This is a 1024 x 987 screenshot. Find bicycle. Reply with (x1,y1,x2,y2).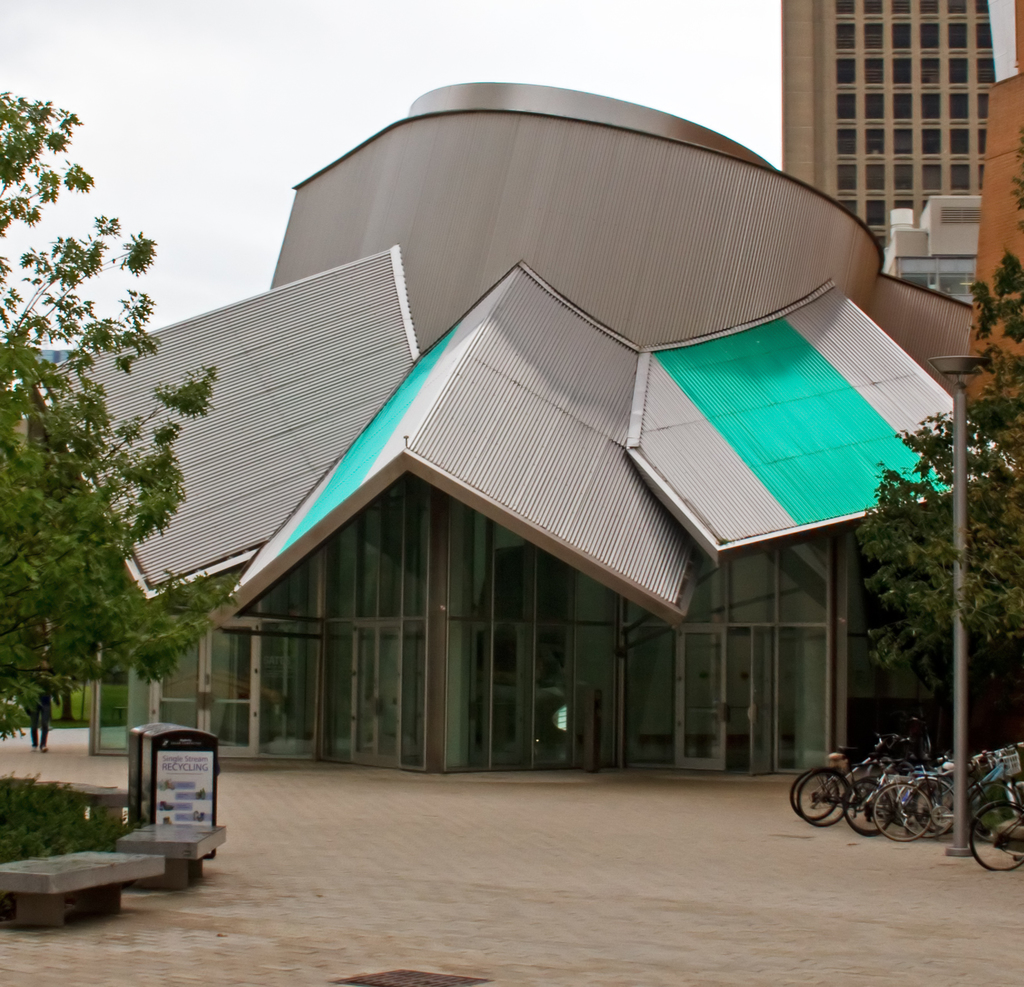
(790,757,886,833).
